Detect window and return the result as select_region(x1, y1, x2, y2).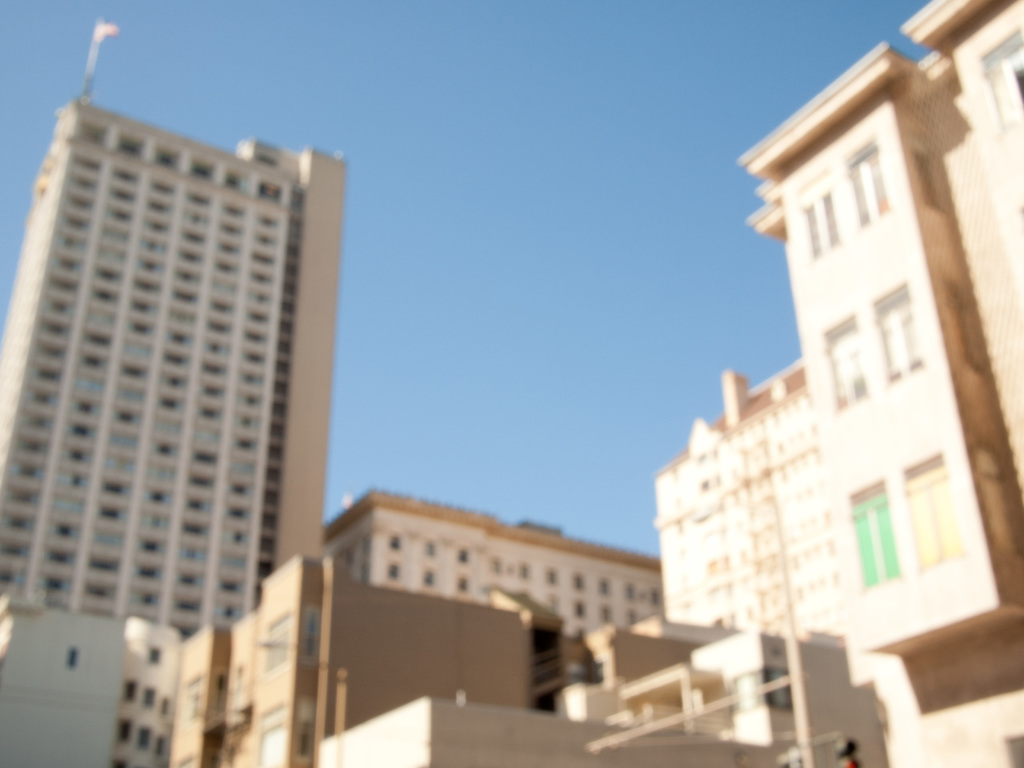
select_region(726, 664, 796, 715).
